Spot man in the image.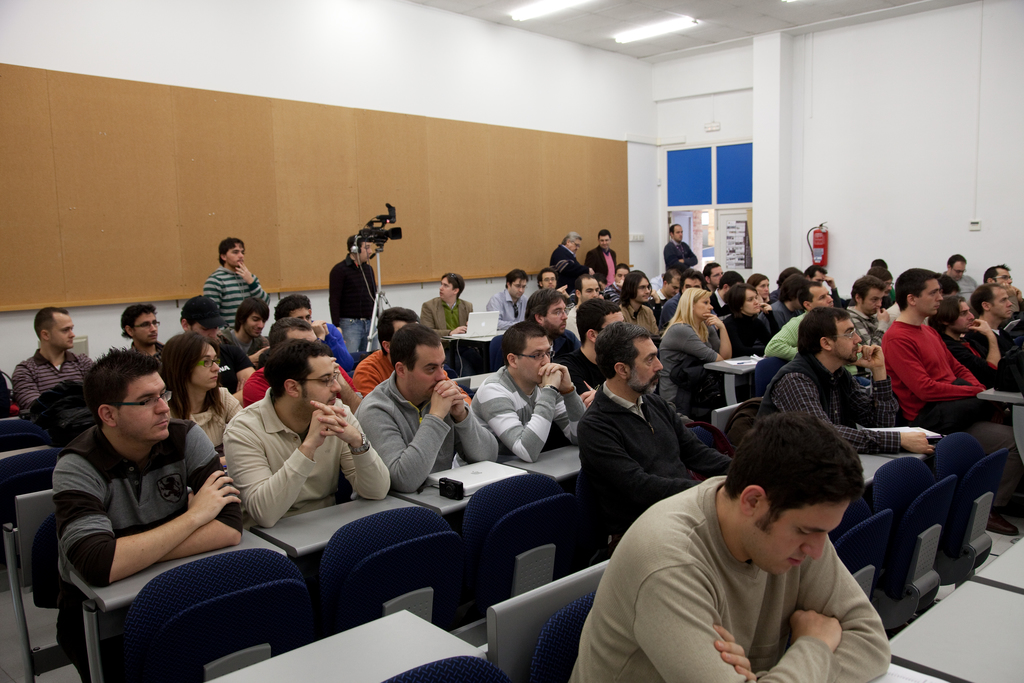
man found at region(354, 320, 497, 493).
